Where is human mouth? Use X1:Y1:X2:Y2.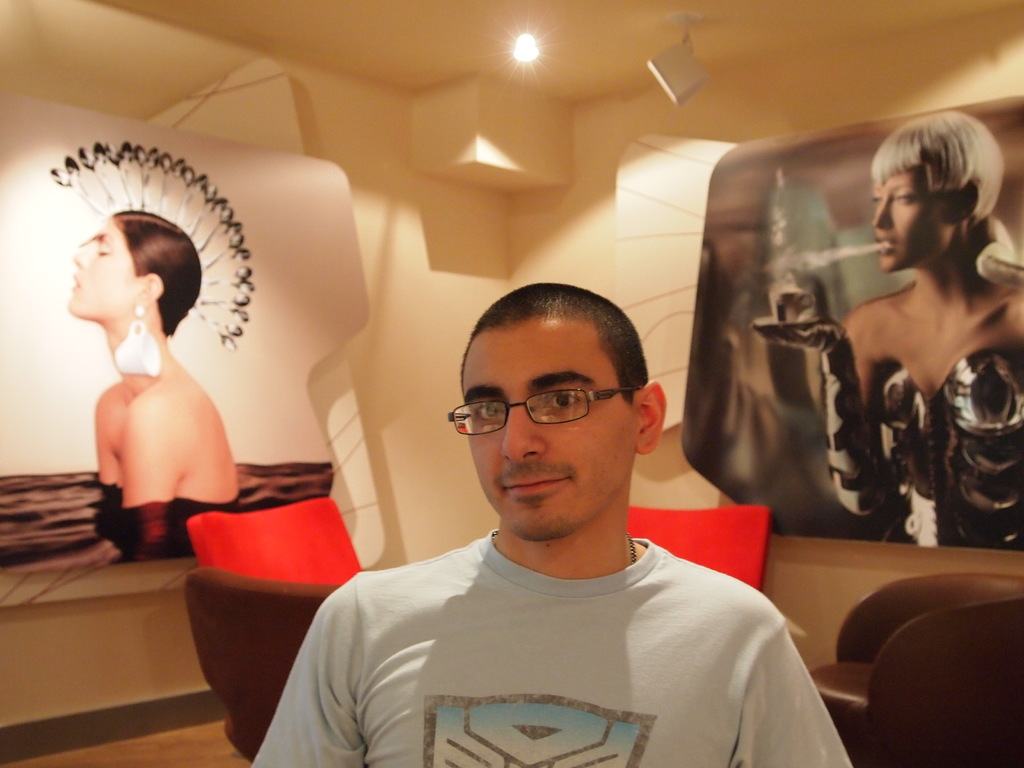
502:467:575:501.
